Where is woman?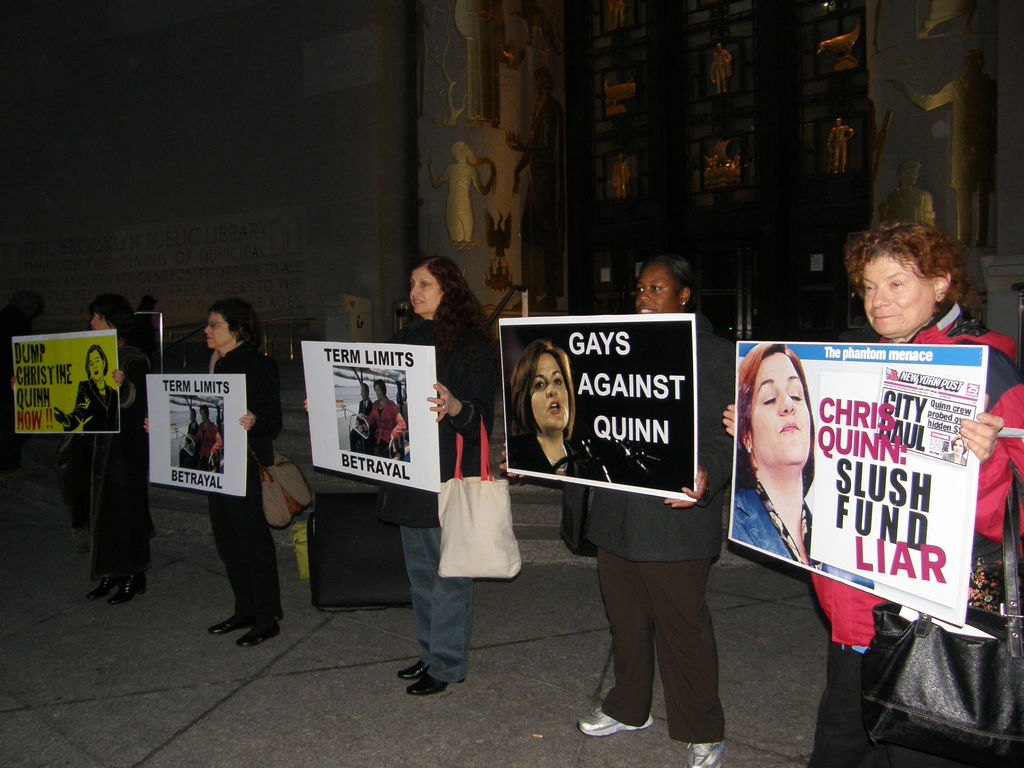
left=508, top=342, right=618, bottom=477.
